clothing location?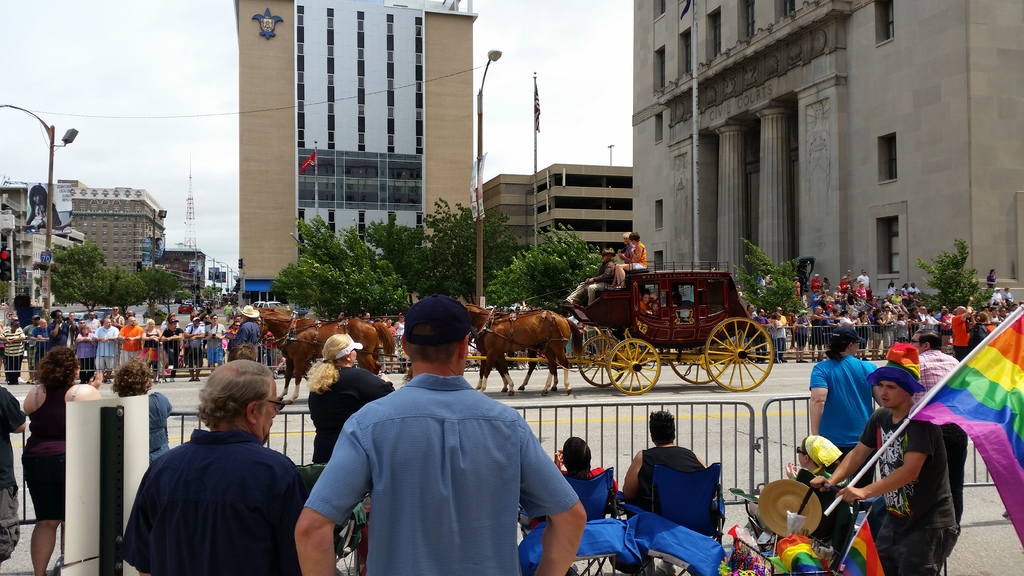
{"left": 807, "top": 354, "right": 876, "bottom": 484}
